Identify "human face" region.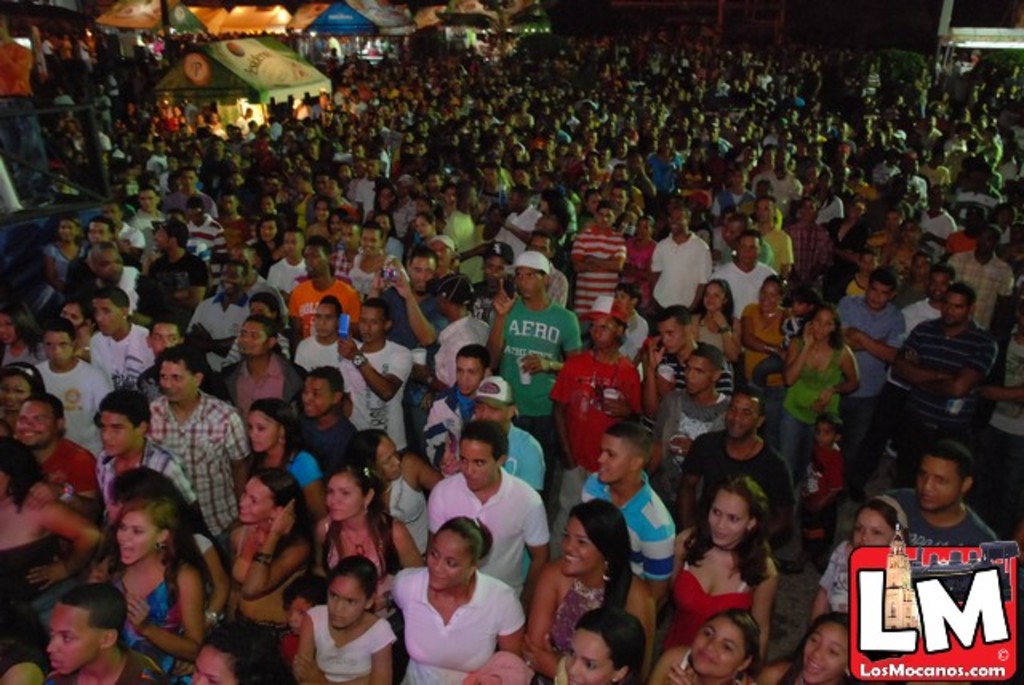
Region: [342, 227, 358, 248].
